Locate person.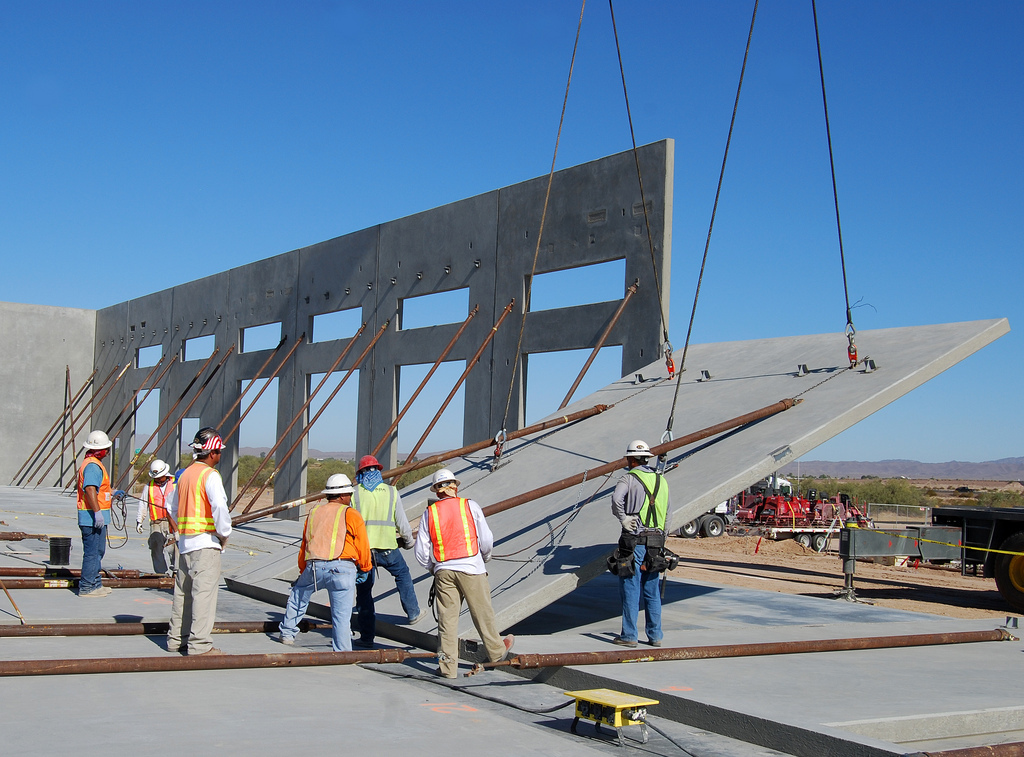
Bounding box: crop(354, 446, 423, 651).
